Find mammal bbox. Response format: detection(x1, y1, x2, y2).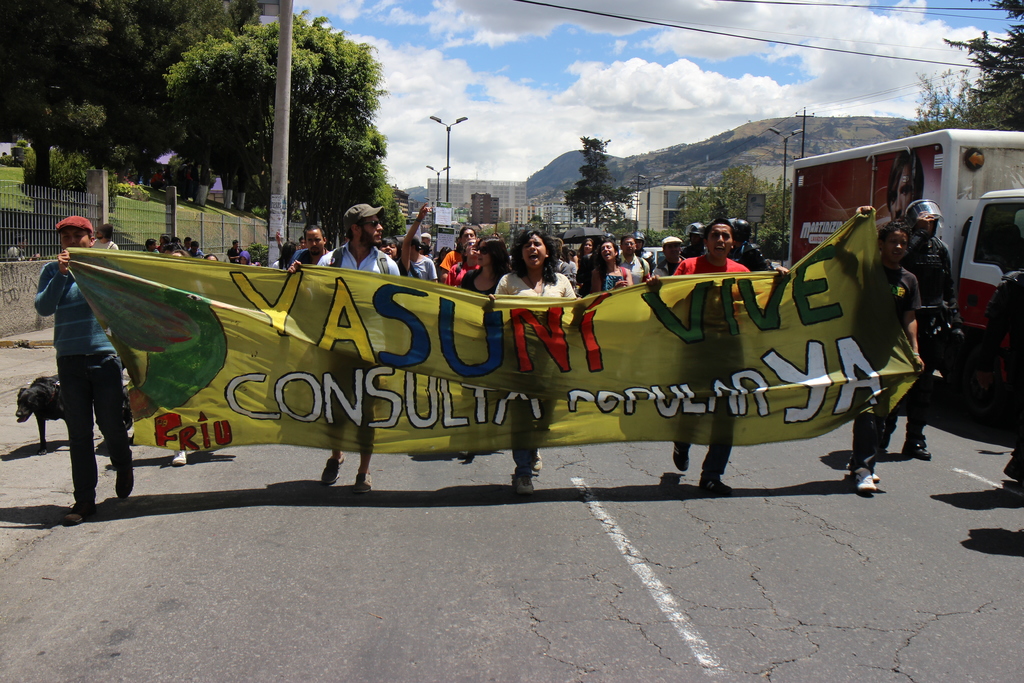
detection(96, 217, 120, 252).
